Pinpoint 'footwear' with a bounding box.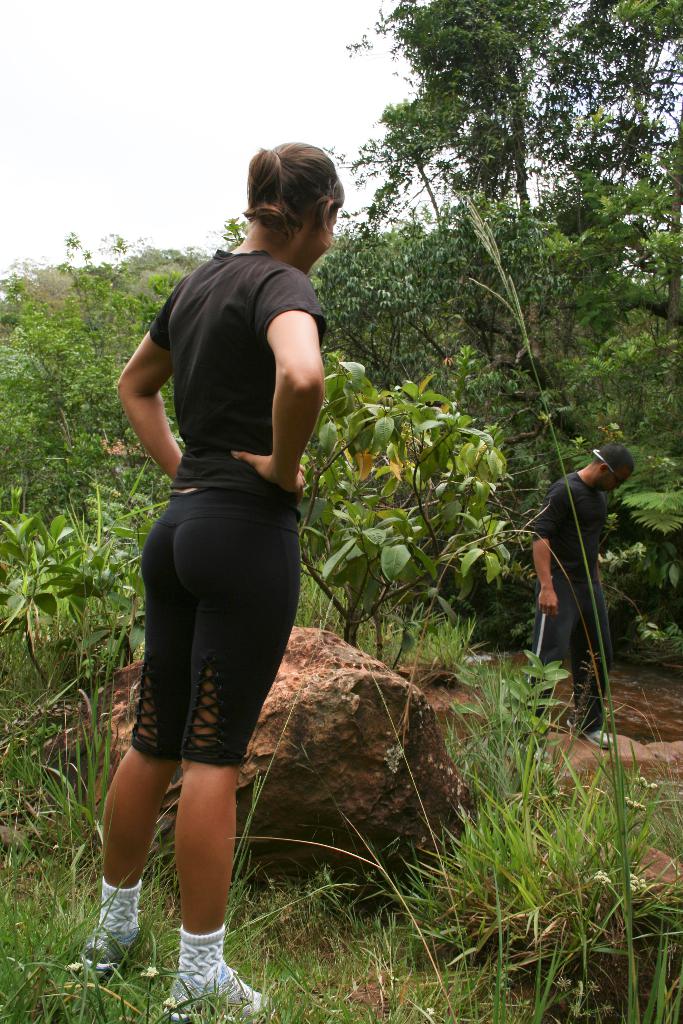
(76, 931, 135, 970).
